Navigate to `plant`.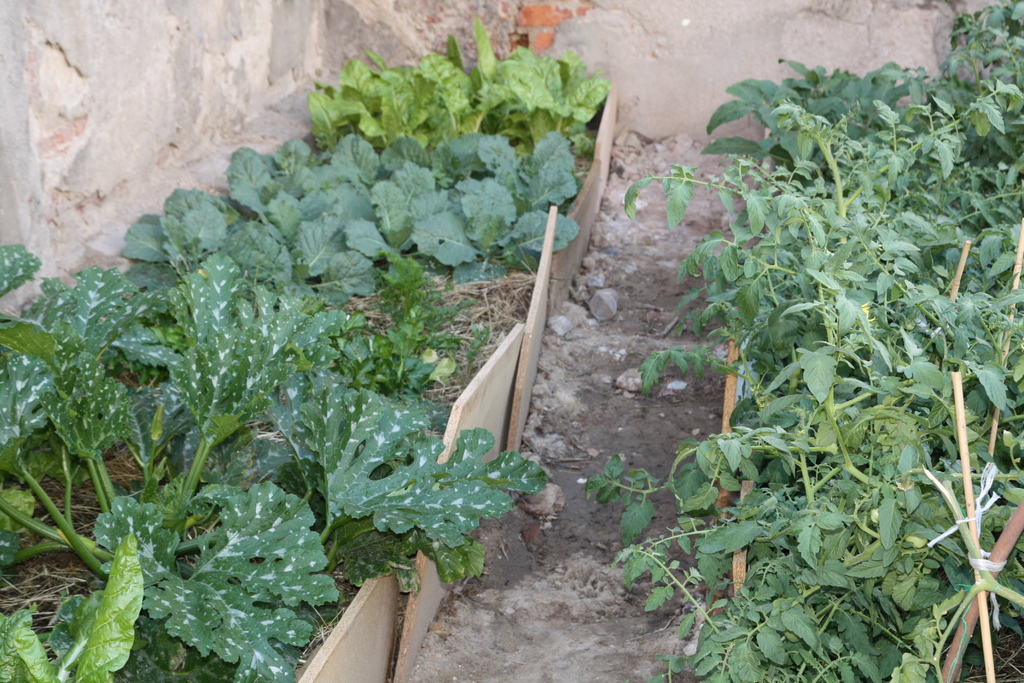
Navigation target: (x1=454, y1=179, x2=544, y2=292).
